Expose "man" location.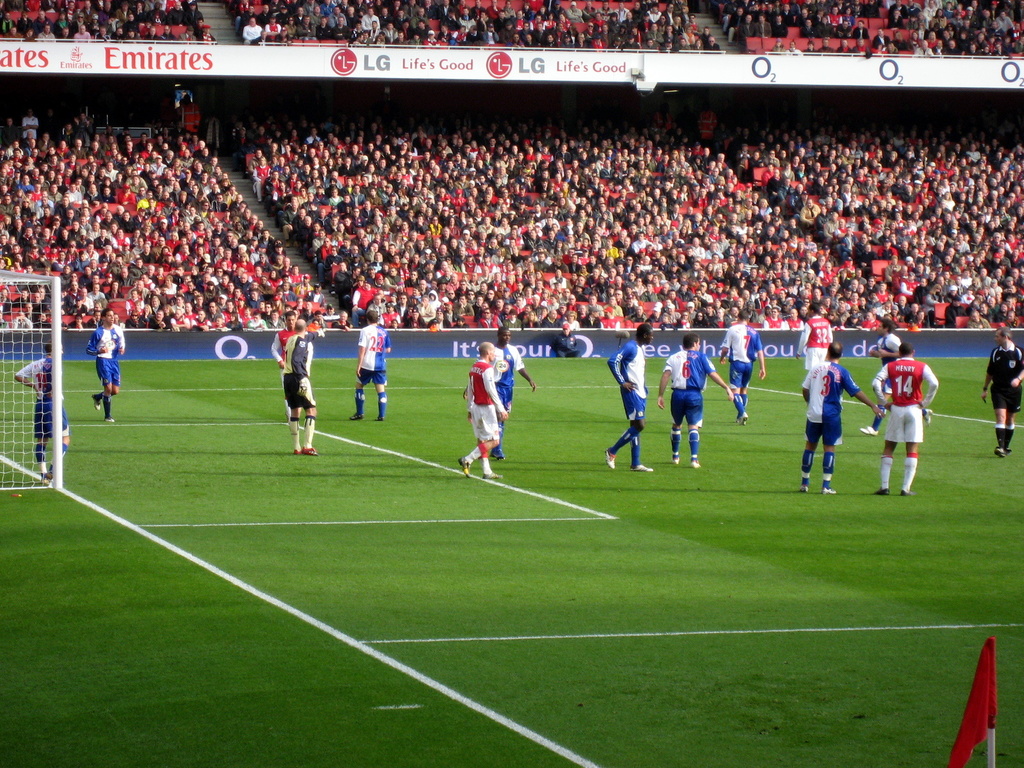
Exposed at bbox=[660, 284, 668, 303].
